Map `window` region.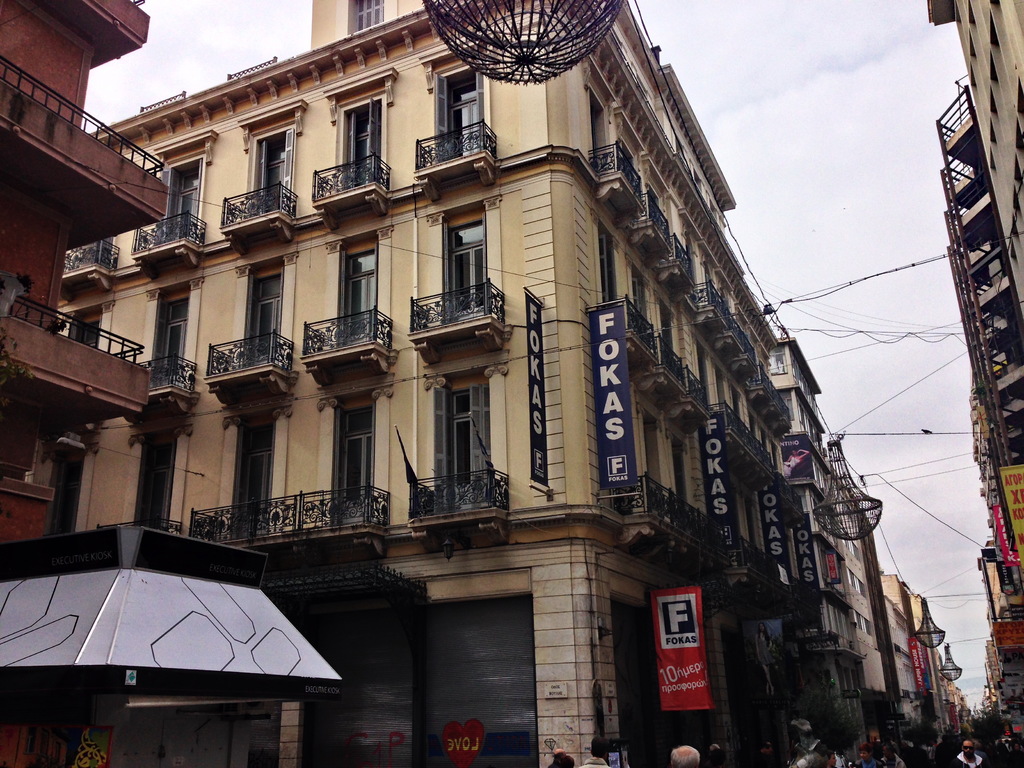
Mapped to box(781, 388, 793, 423).
